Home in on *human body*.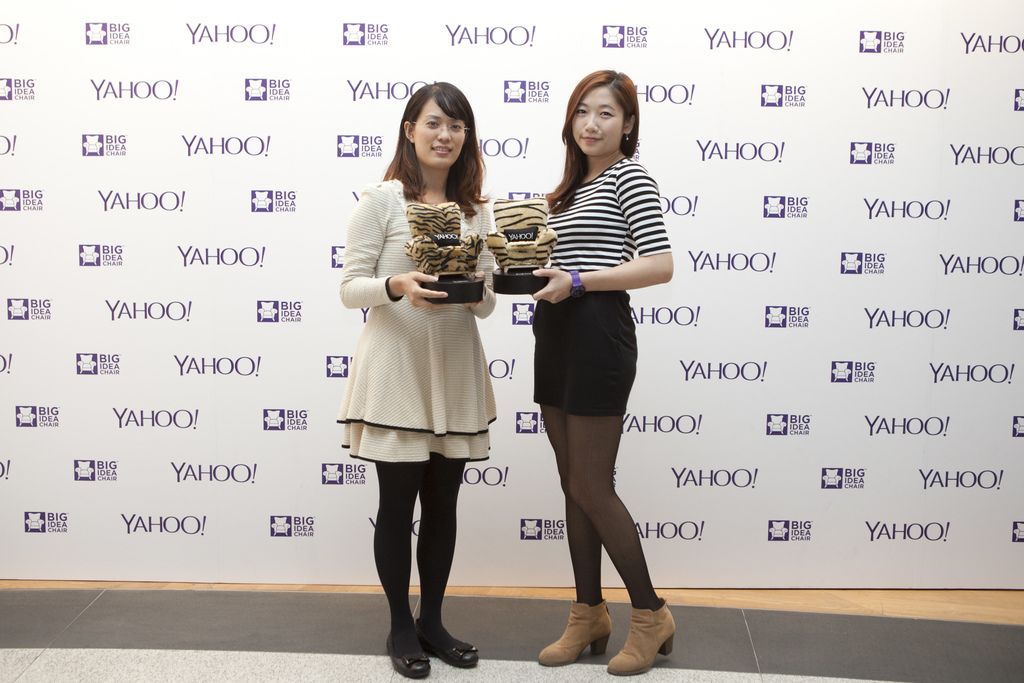
Homed in at (left=482, top=69, right=665, bottom=656).
